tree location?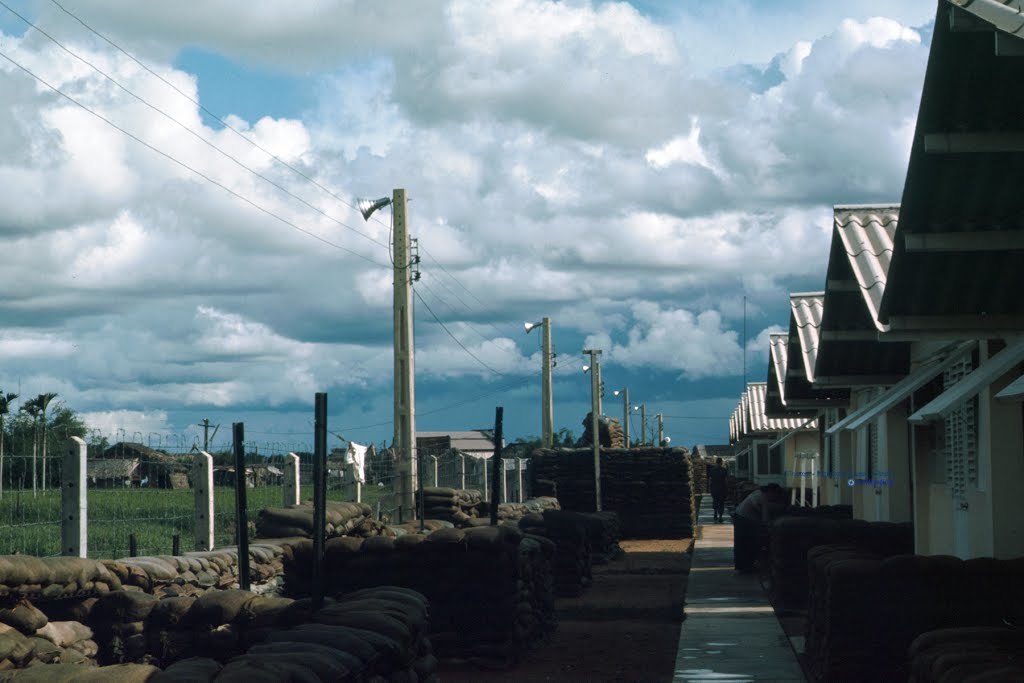
pyautogui.locateOnScreen(30, 388, 59, 491)
